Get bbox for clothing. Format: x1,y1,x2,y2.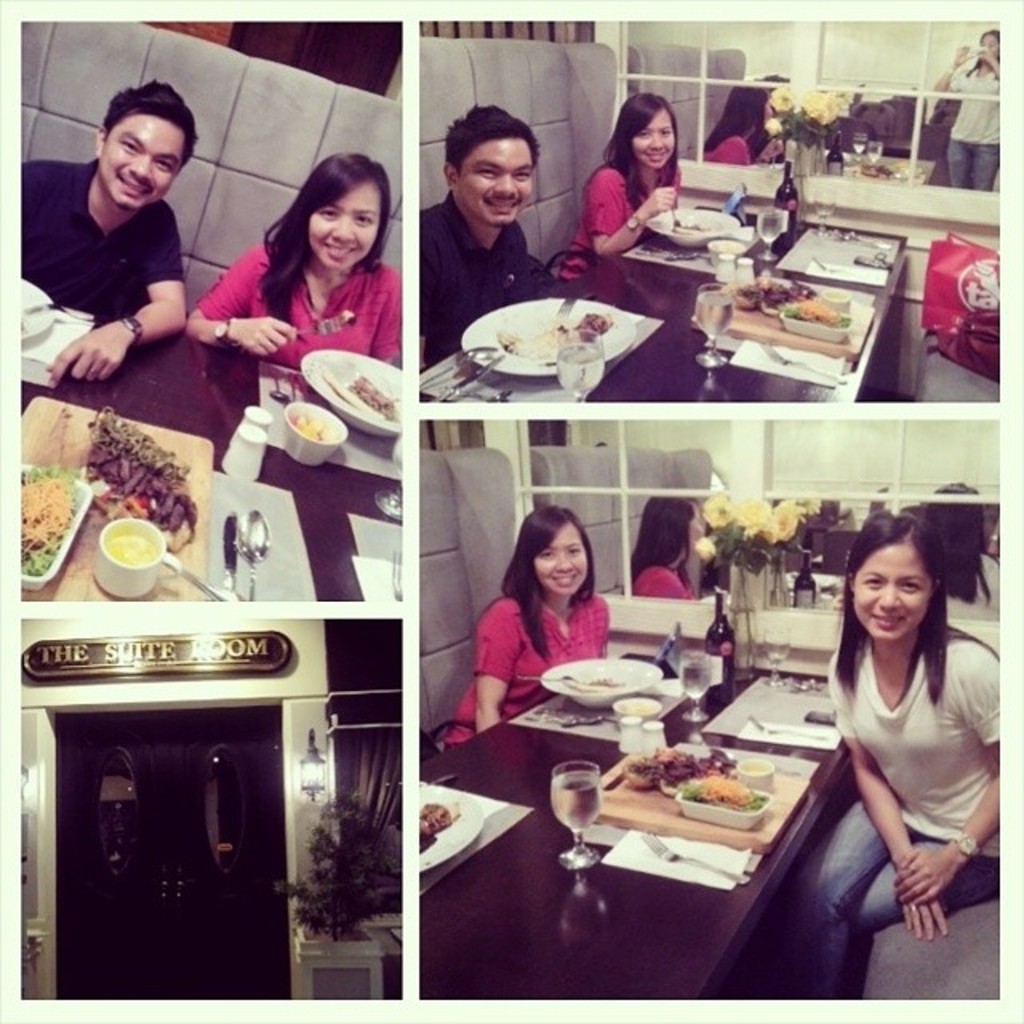
562,150,691,258.
